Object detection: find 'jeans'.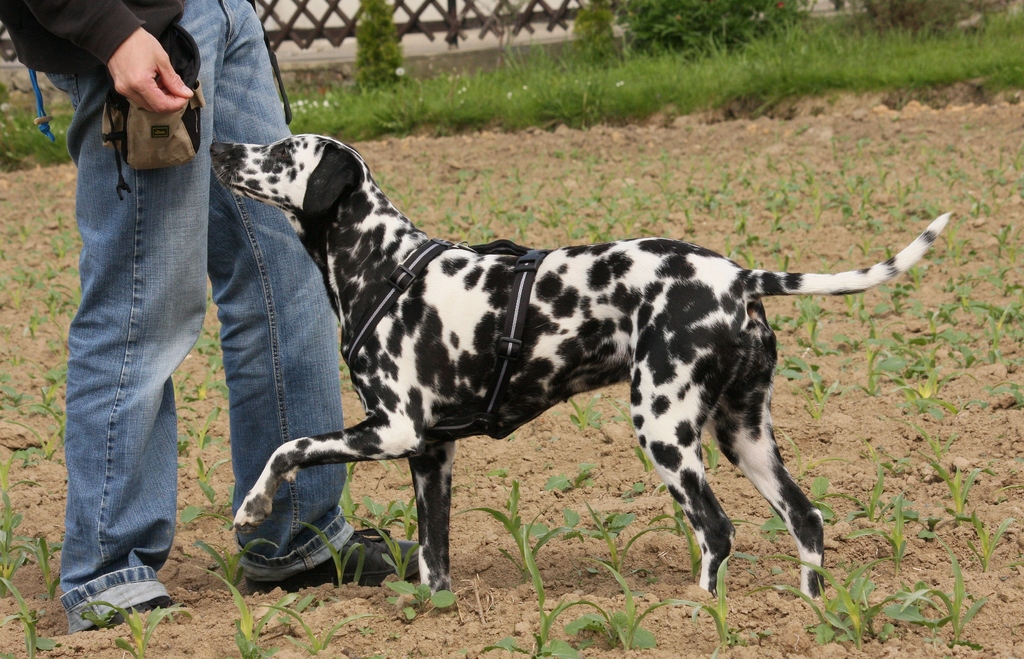
region(55, 121, 308, 616).
